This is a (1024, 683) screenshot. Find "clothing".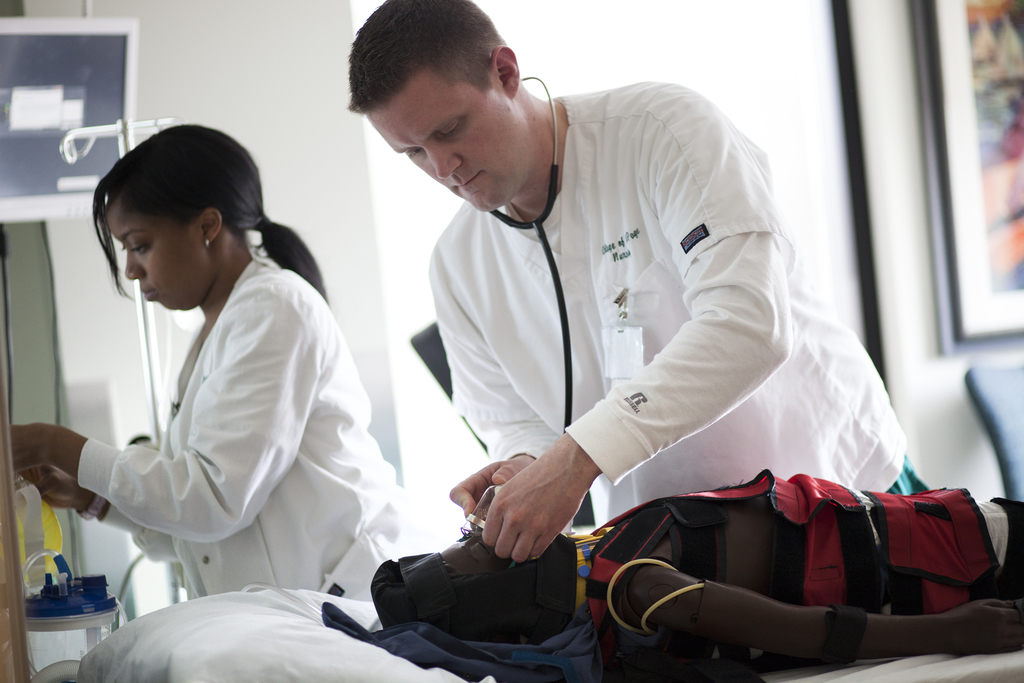
Bounding box: box=[51, 202, 399, 634].
